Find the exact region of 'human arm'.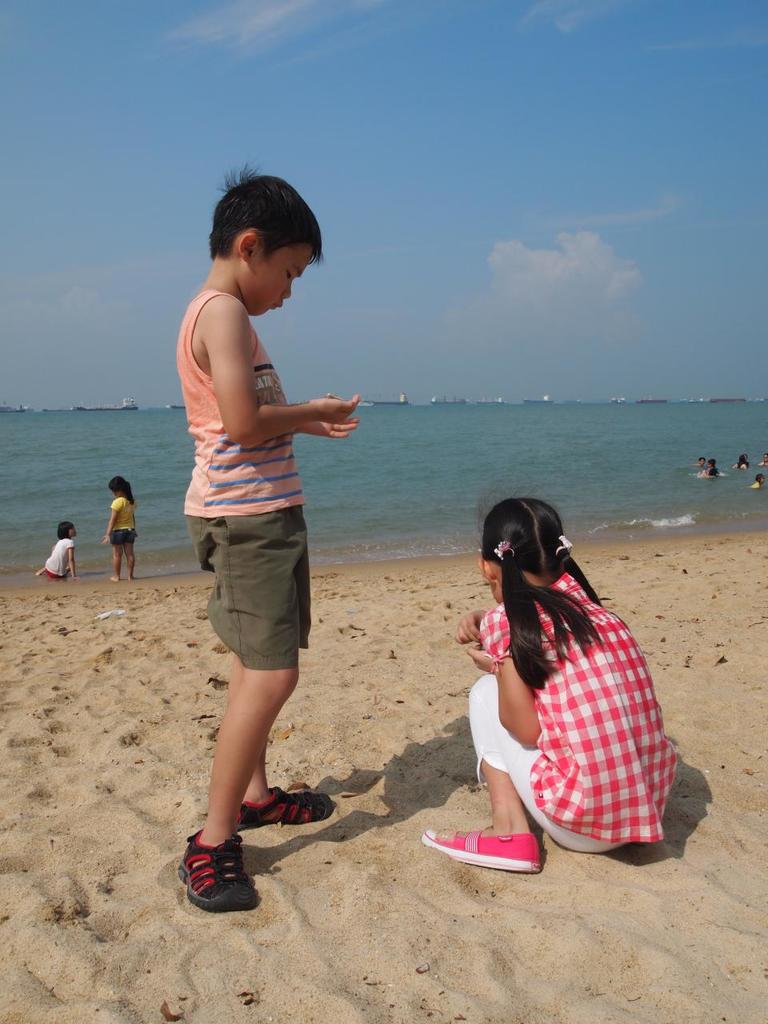
Exact region: bbox=(98, 495, 125, 546).
